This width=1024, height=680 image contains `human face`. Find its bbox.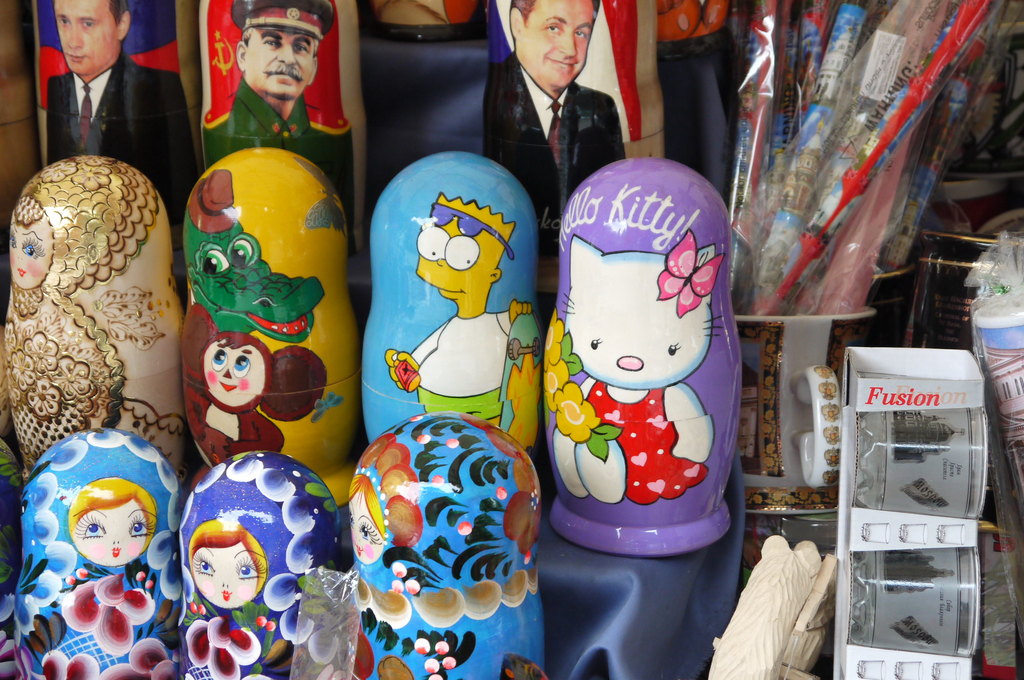
x1=70 y1=484 x2=154 y2=564.
